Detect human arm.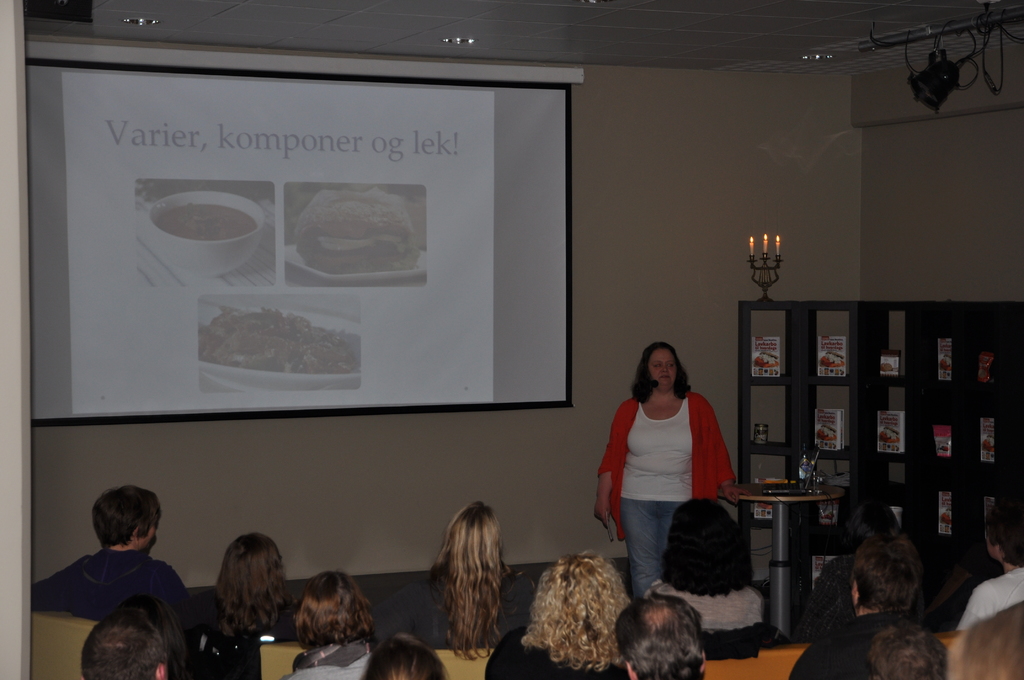
Detected at l=598, t=413, r=646, b=565.
